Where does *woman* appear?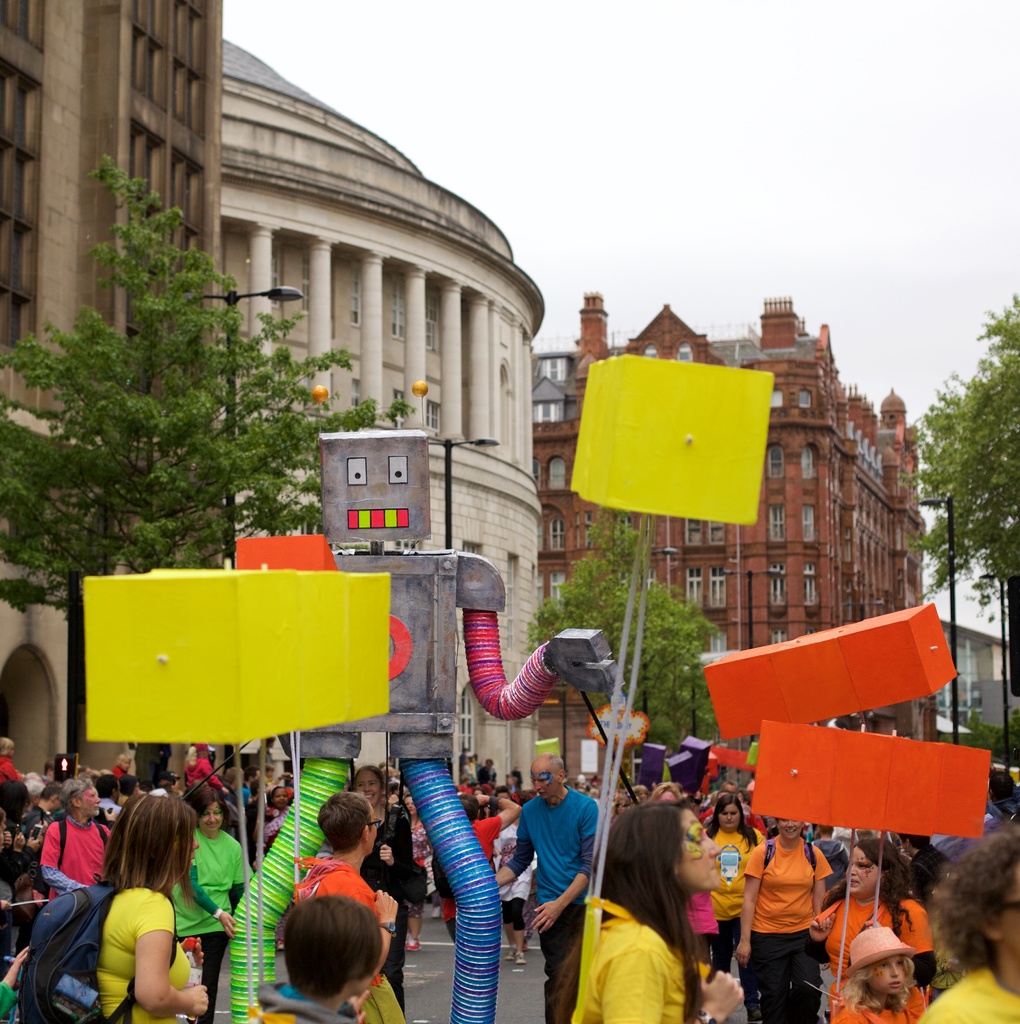
Appears at region(0, 811, 21, 925).
